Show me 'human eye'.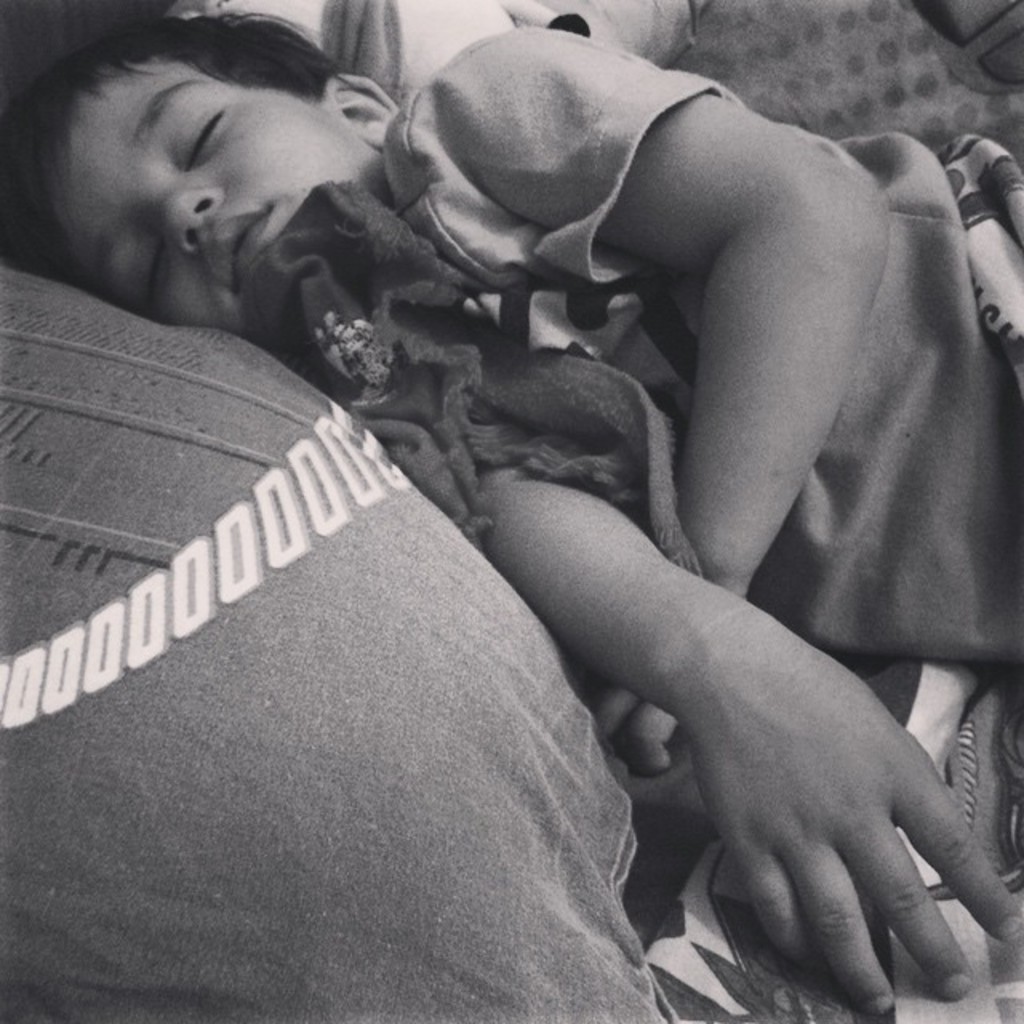
'human eye' is here: box=[179, 101, 224, 174].
